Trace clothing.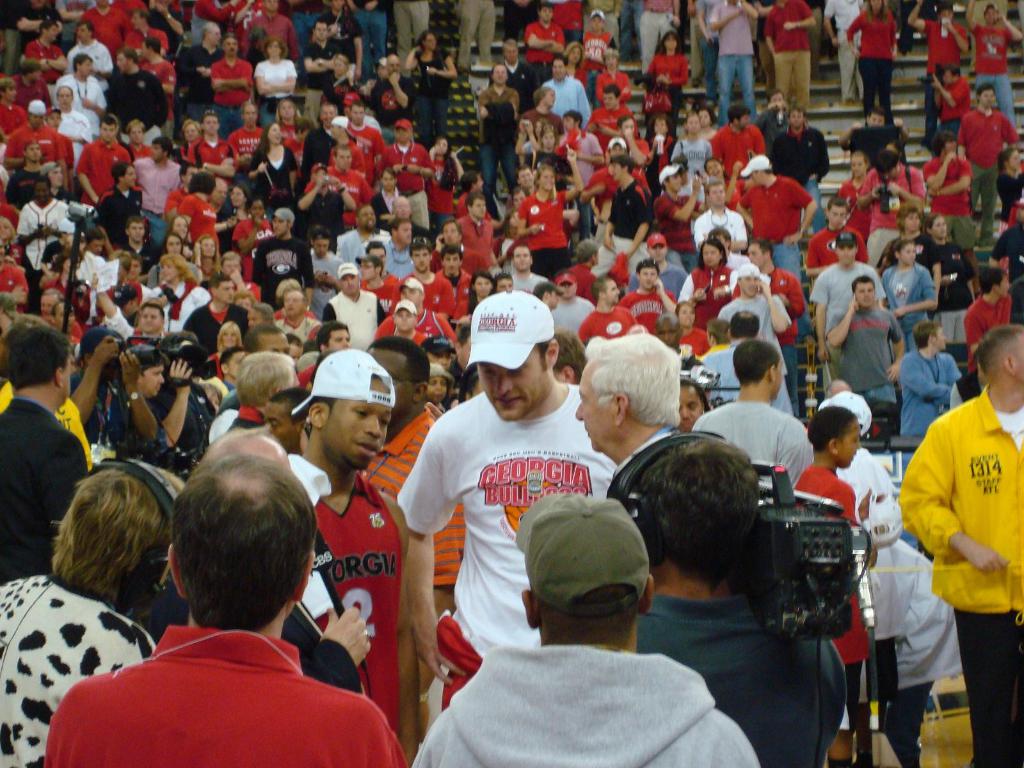
Traced to x1=503, y1=63, x2=538, y2=111.
